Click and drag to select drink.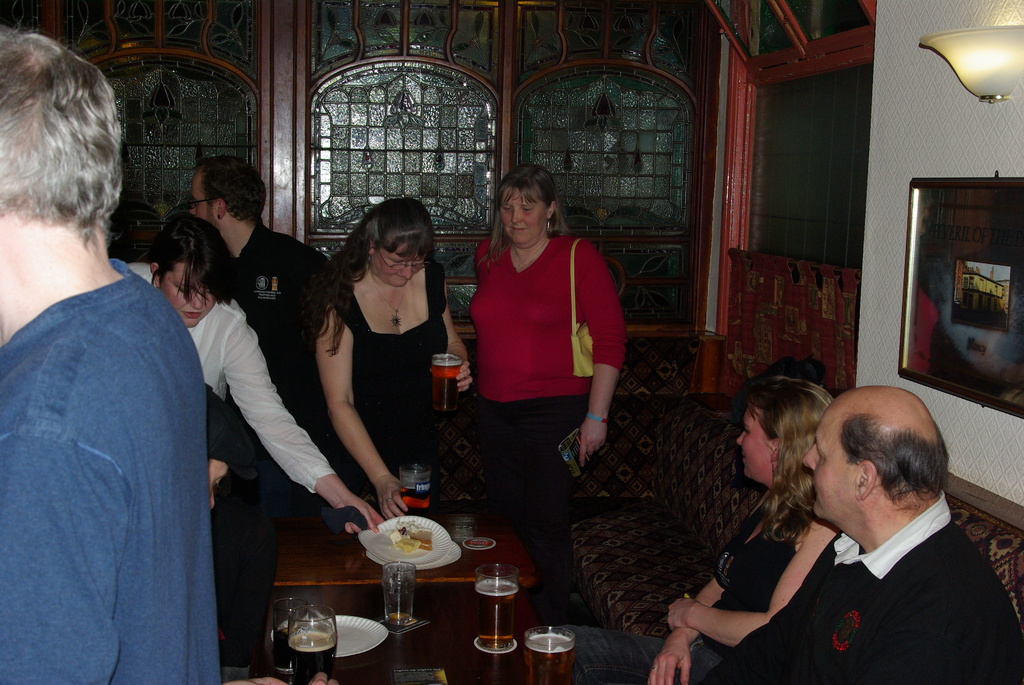
Selection: 467, 575, 526, 665.
